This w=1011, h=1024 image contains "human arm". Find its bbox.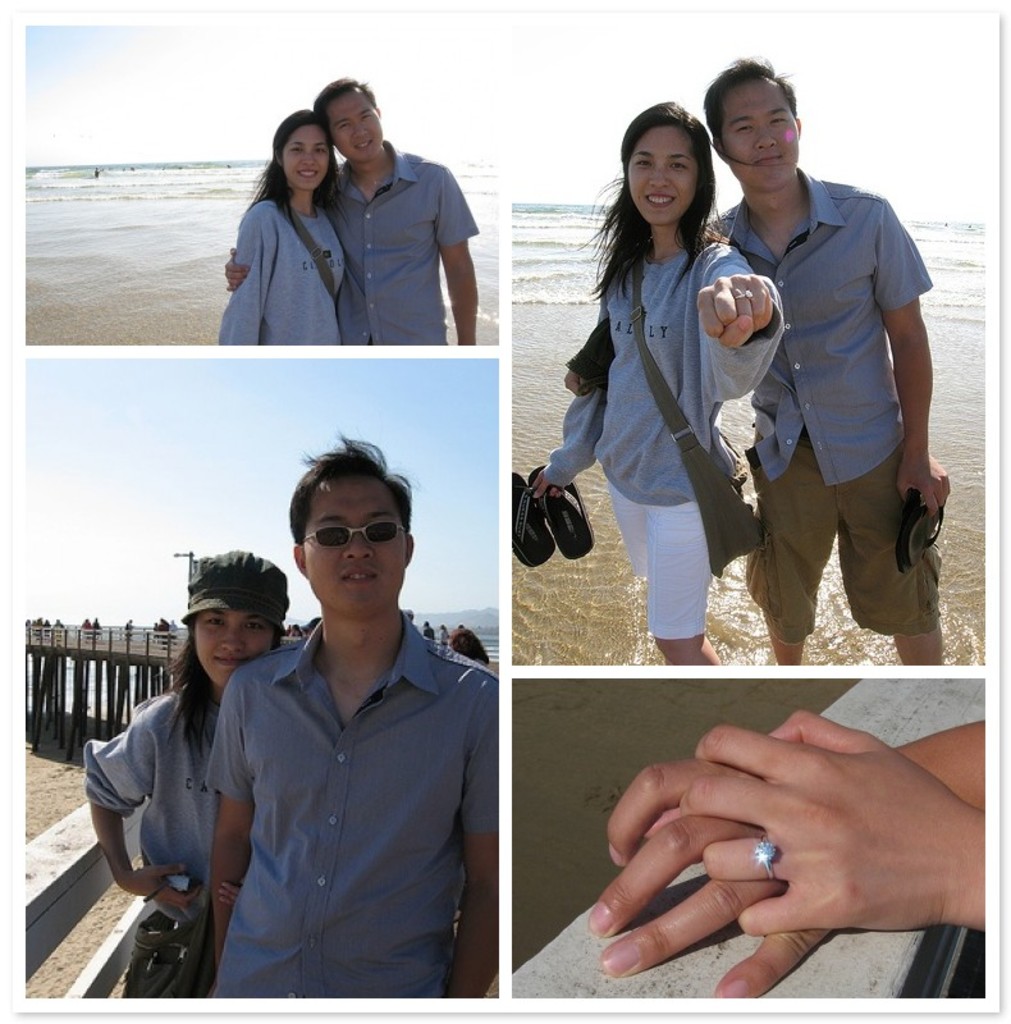
678/704/987/938.
